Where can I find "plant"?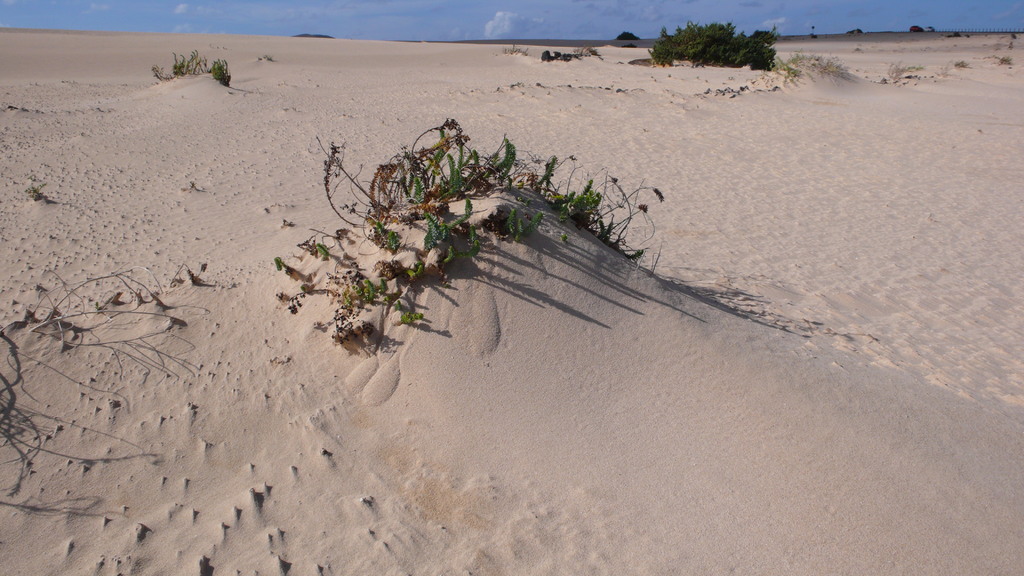
You can find it at bbox=(653, 15, 791, 73).
